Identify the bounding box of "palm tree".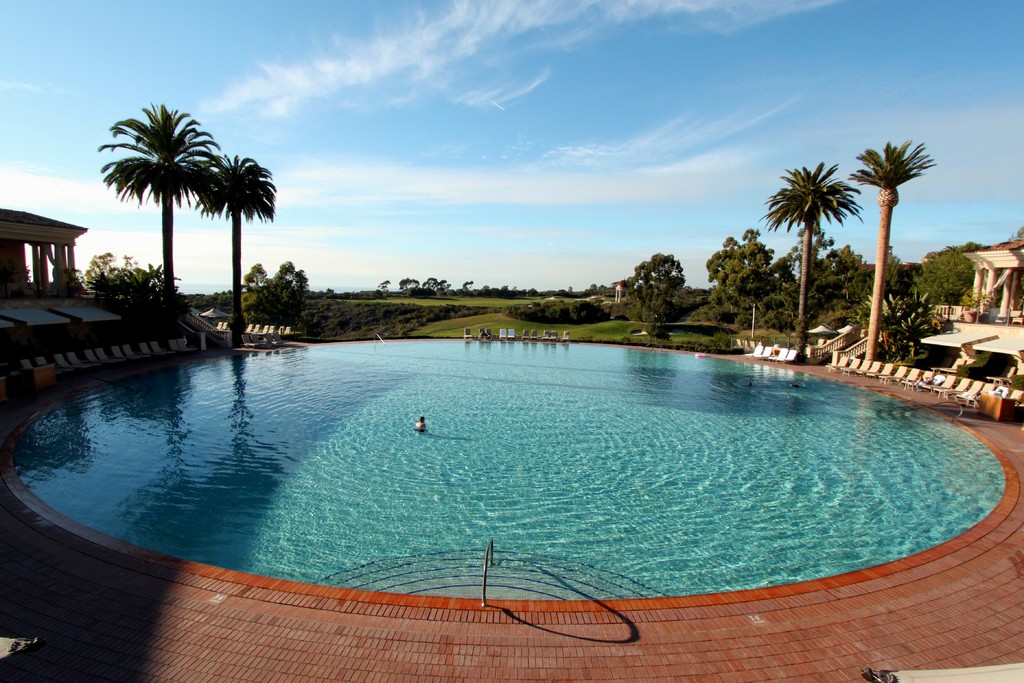
bbox=(96, 127, 282, 349).
